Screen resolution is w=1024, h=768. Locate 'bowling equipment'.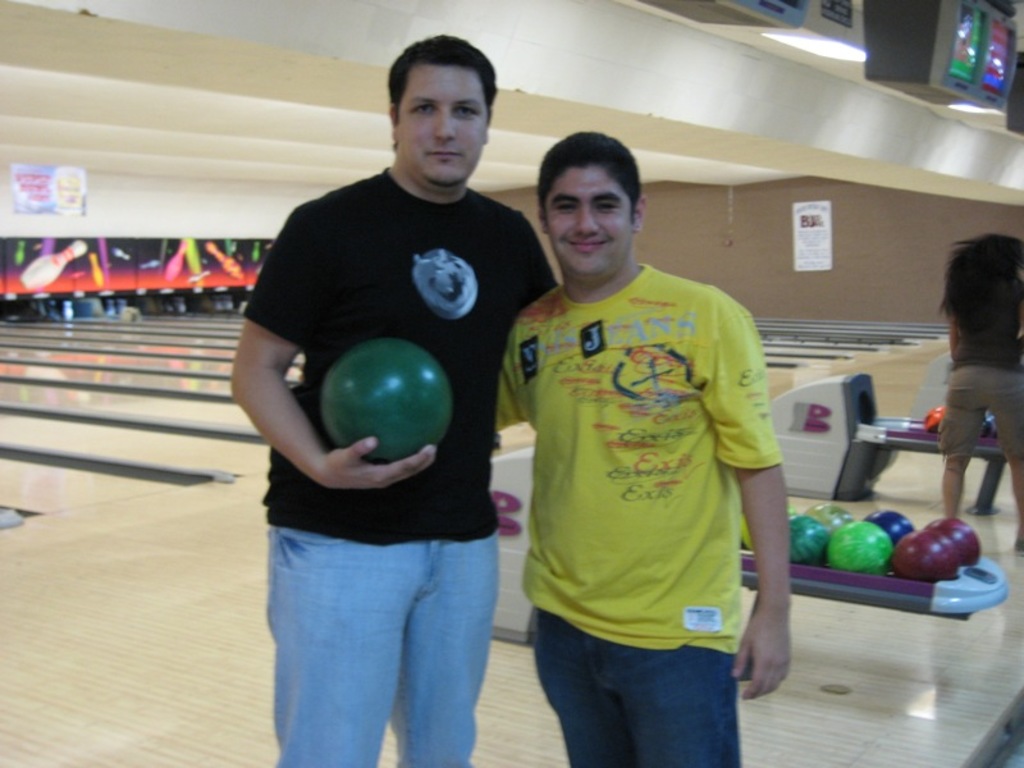
bbox=[15, 238, 88, 293].
